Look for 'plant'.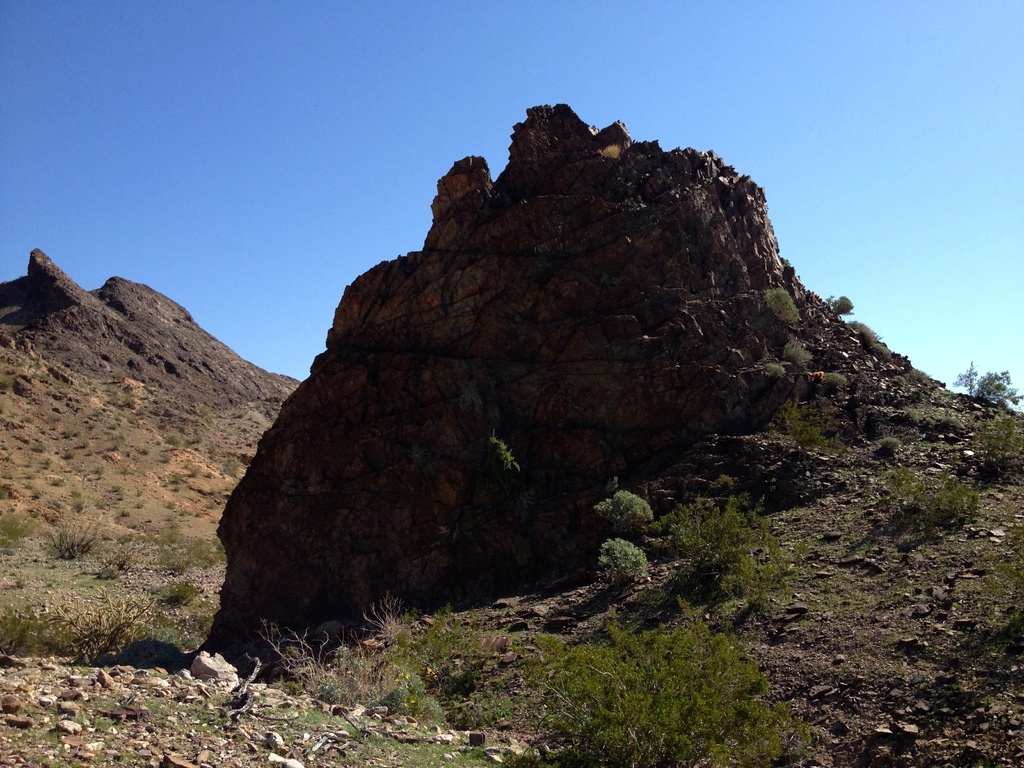
Found: pyautogui.locateOnScreen(894, 376, 906, 387).
